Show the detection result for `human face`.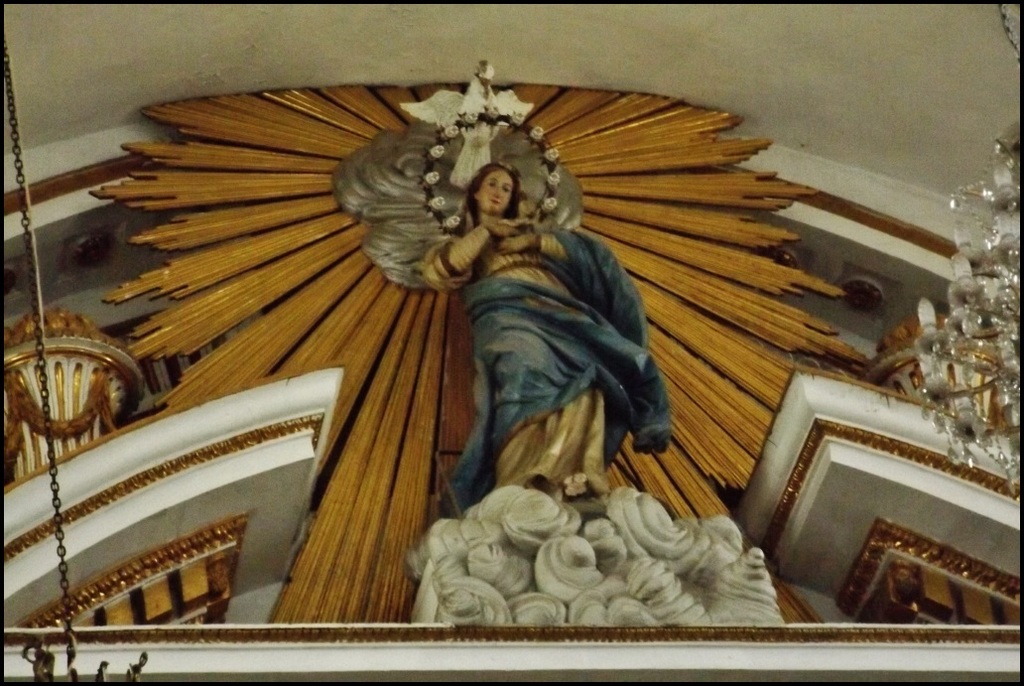
locate(479, 166, 511, 214).
